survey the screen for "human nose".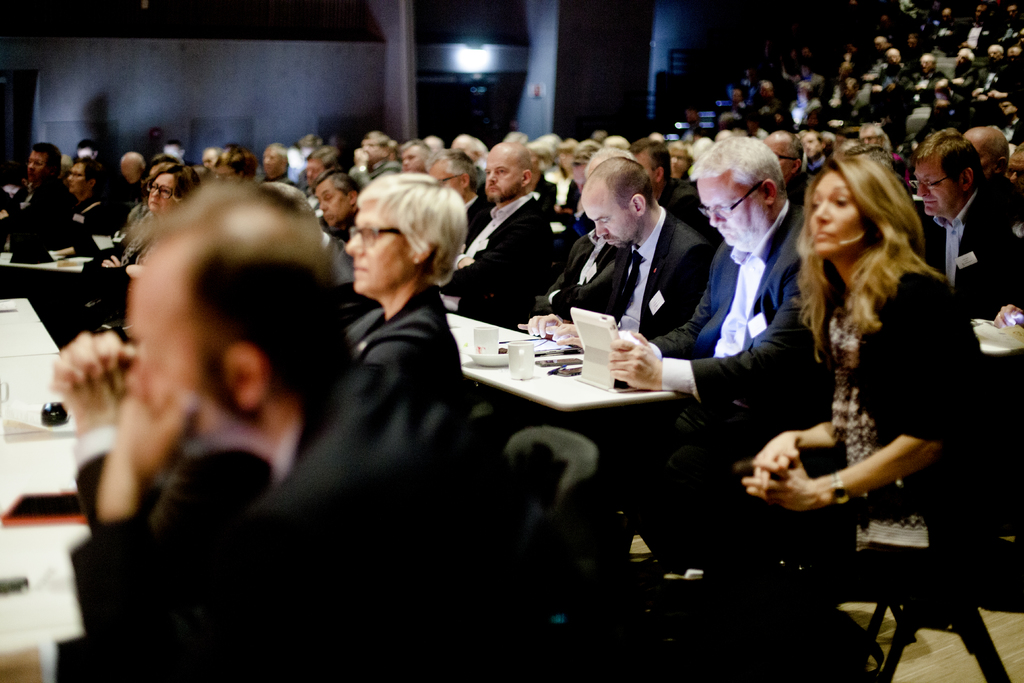
Survey found: region(68, 174, 74, 186).
